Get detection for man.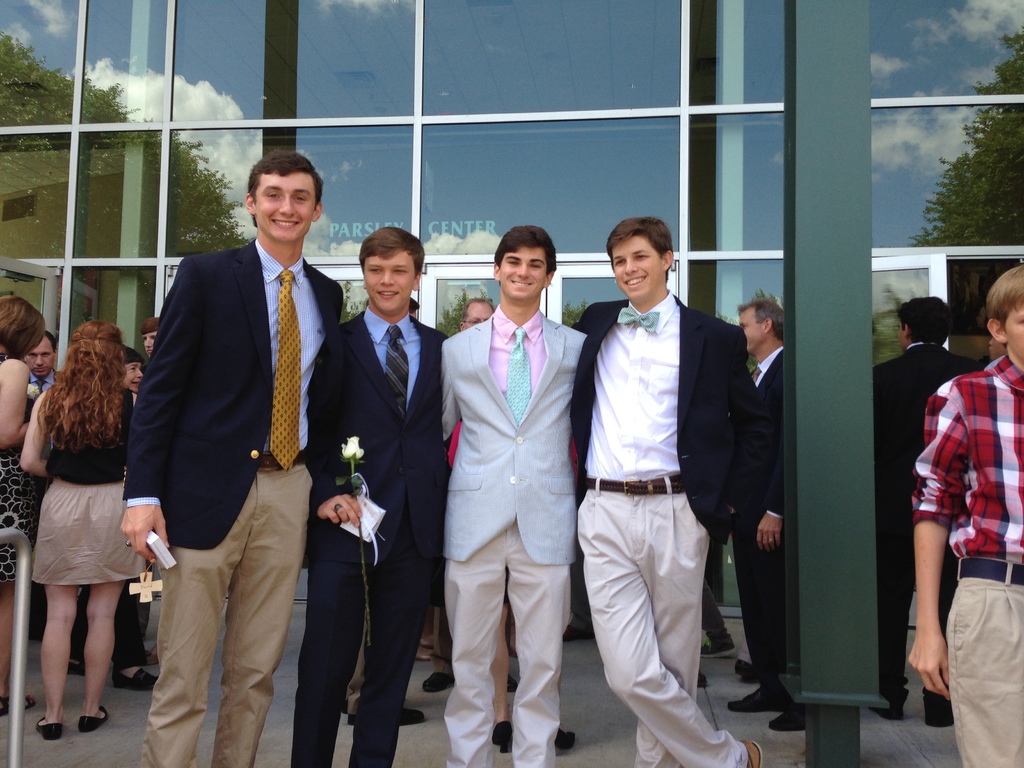
Detection: (436, 225, 587, 767).
